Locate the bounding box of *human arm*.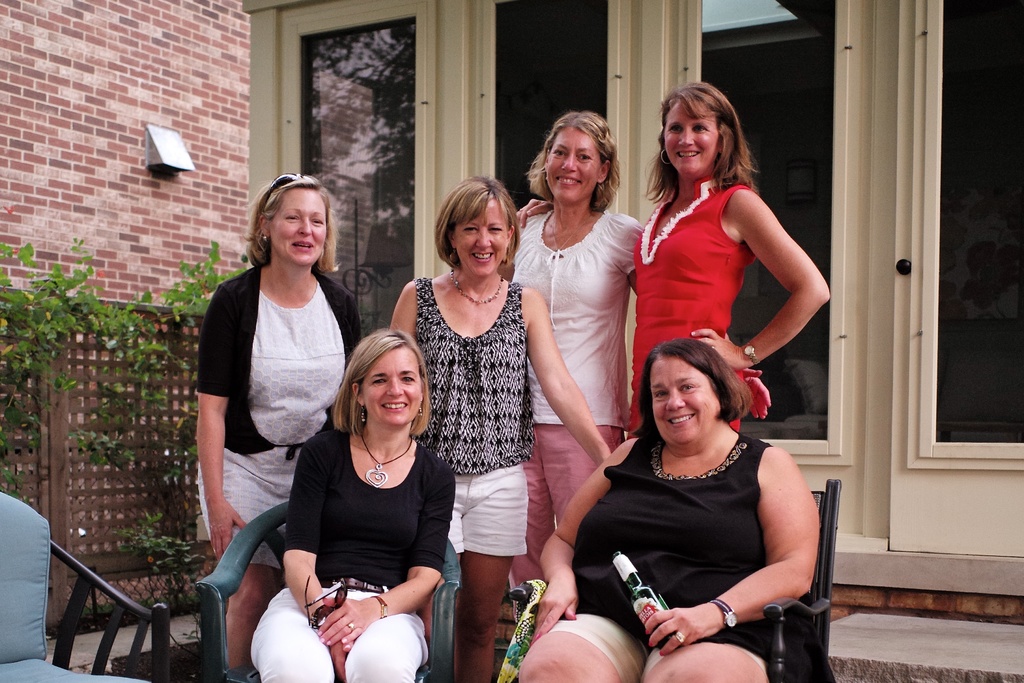
Bounding box: (x1=527, y1=433, x2=644, y2=651).
